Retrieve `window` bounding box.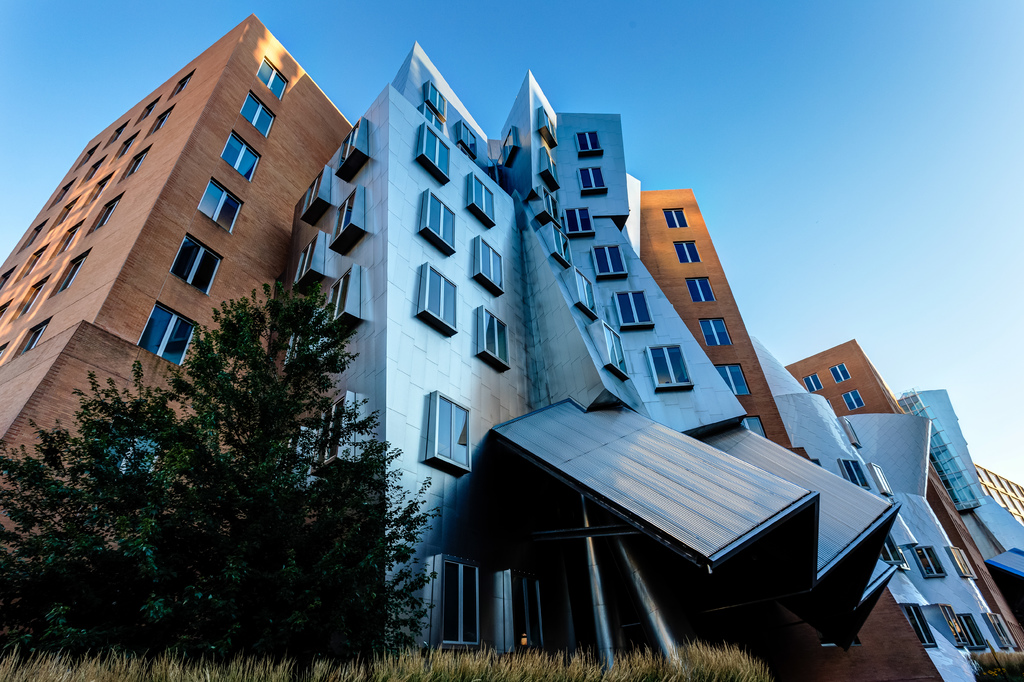
Bounding box: box=[474, 173, 496, 223].
